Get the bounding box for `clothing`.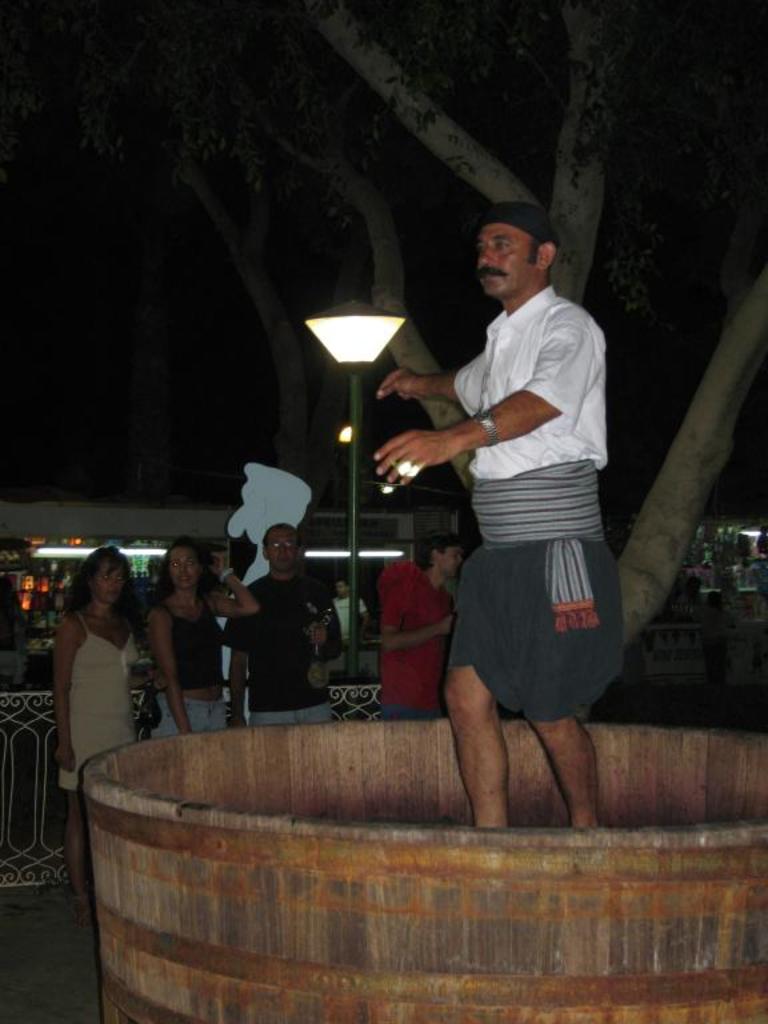
<box>332,599,367,653</box>.
